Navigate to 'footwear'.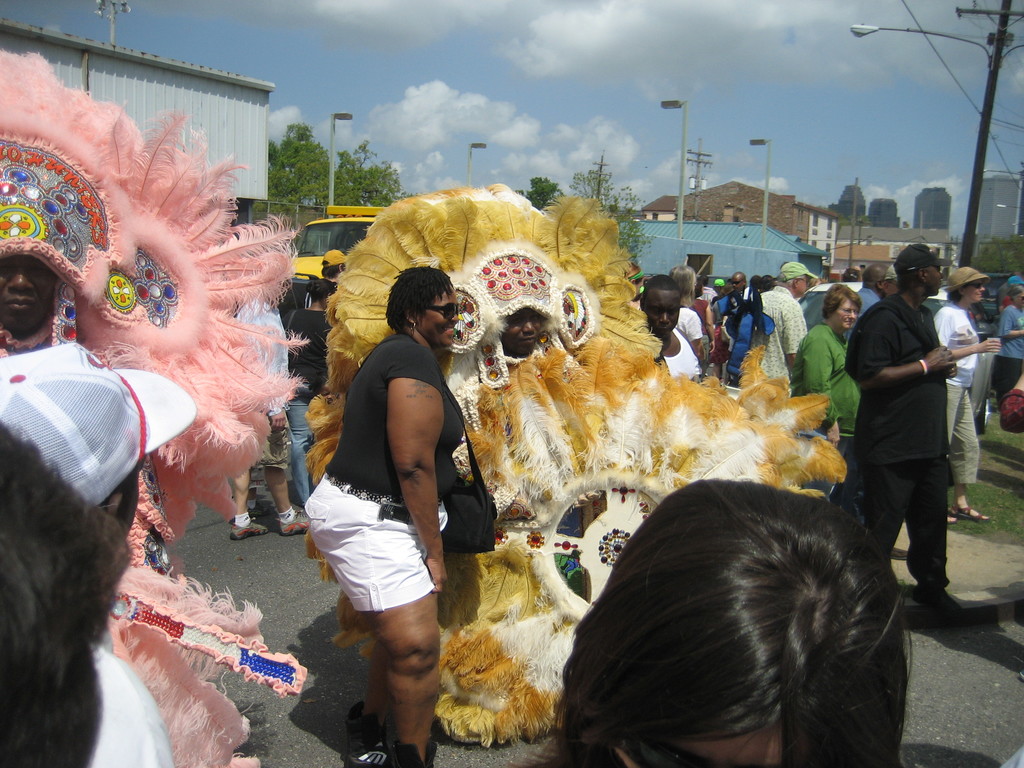
Navigation target: x1=232, y1=525, x2=273, y2=538.
